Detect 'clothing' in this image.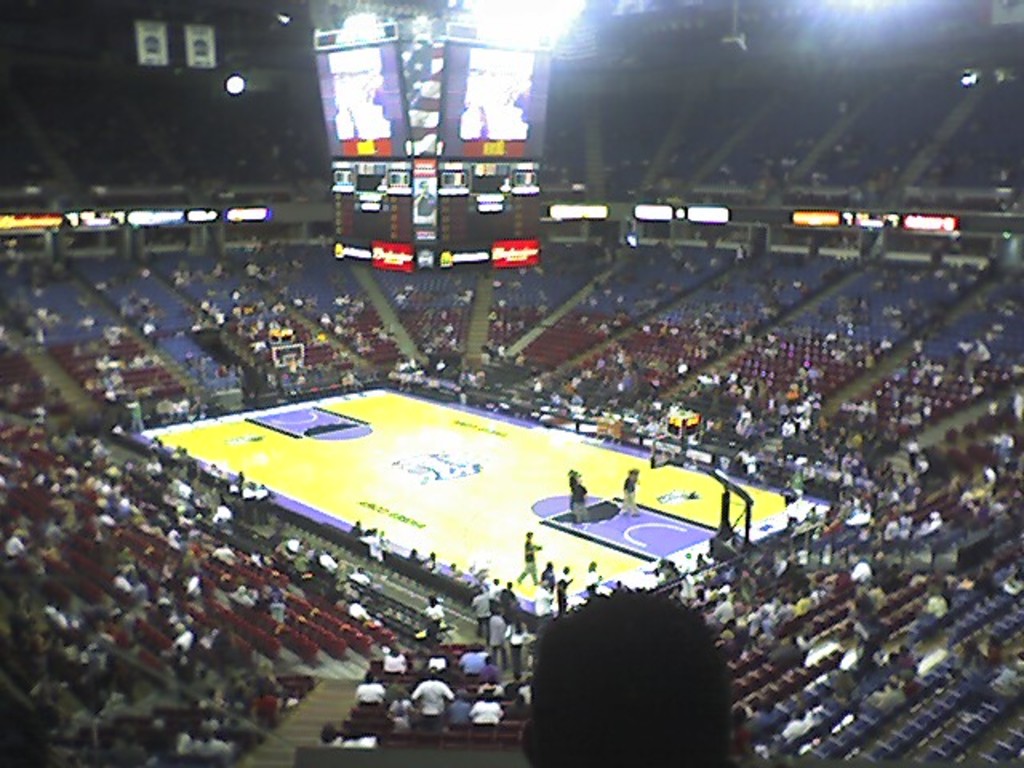
Detection: <region>323, 555, 339, 566</region>.
